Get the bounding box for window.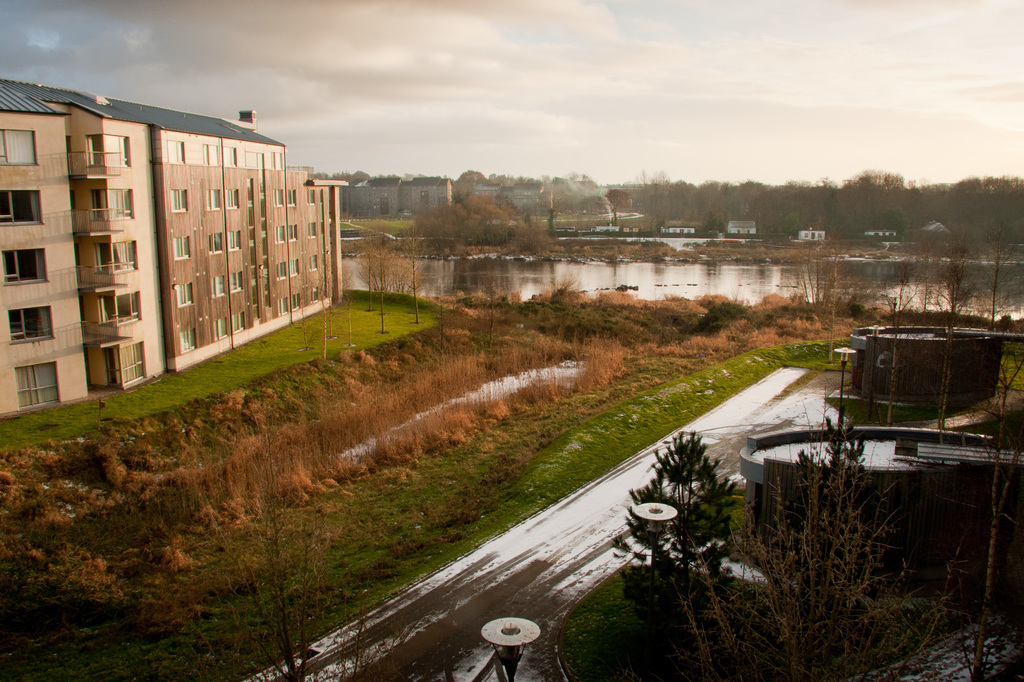
pyautogui.locateOnScreen(228, 147, 241, 168).
